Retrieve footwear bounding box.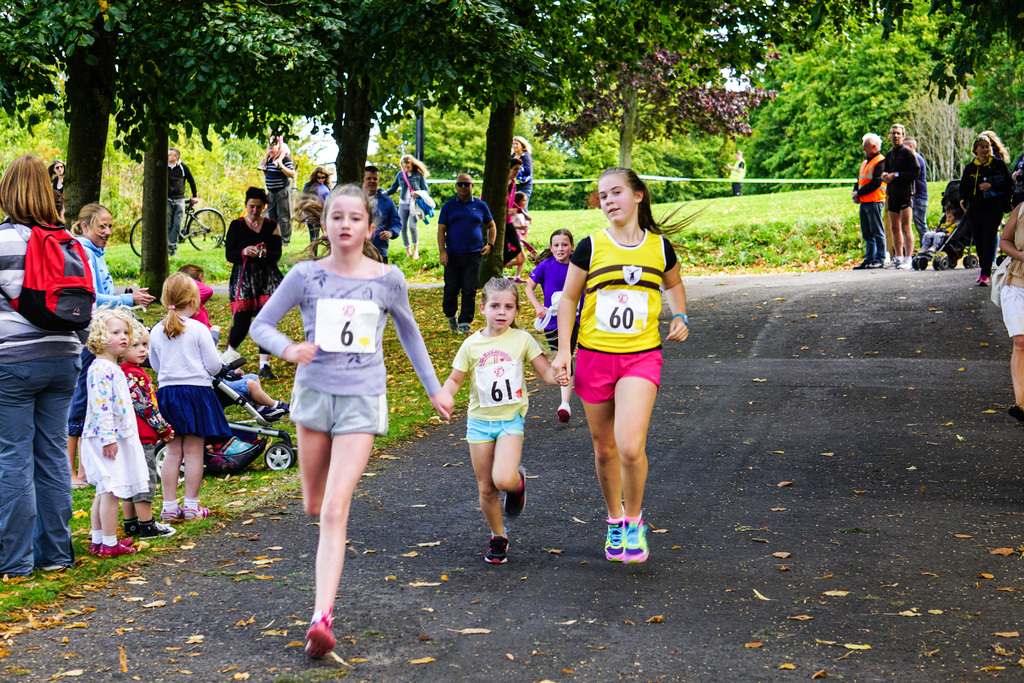
Bounding box: locate(259, 406, 285, 422).
